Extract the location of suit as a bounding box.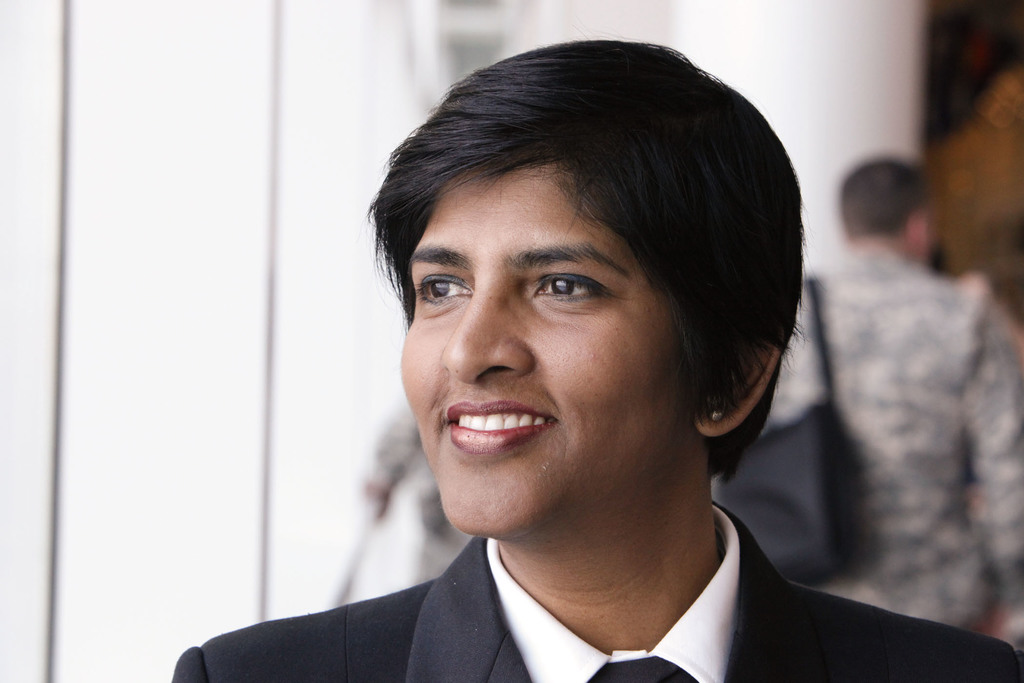
195,460,993,682.
